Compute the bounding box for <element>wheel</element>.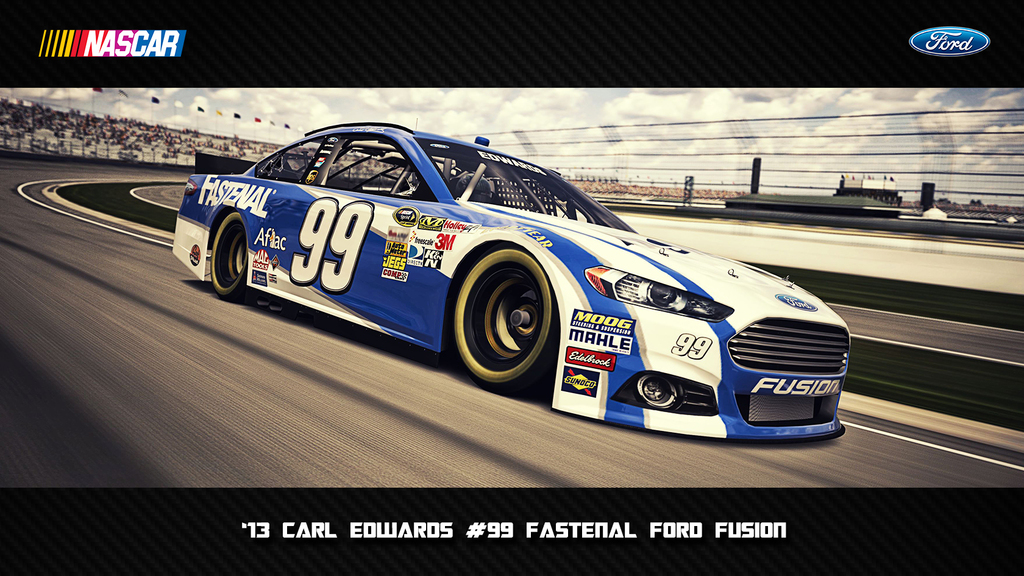
rect(211, 211, 254, 302).
